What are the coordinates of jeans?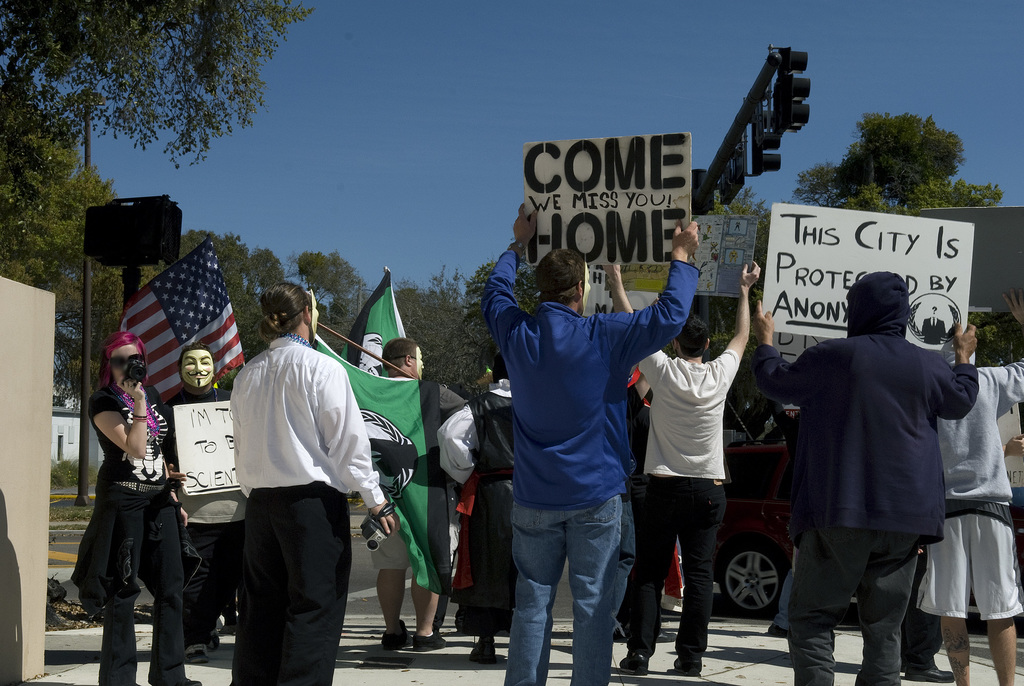
detection(494, 486, 647, 676).
